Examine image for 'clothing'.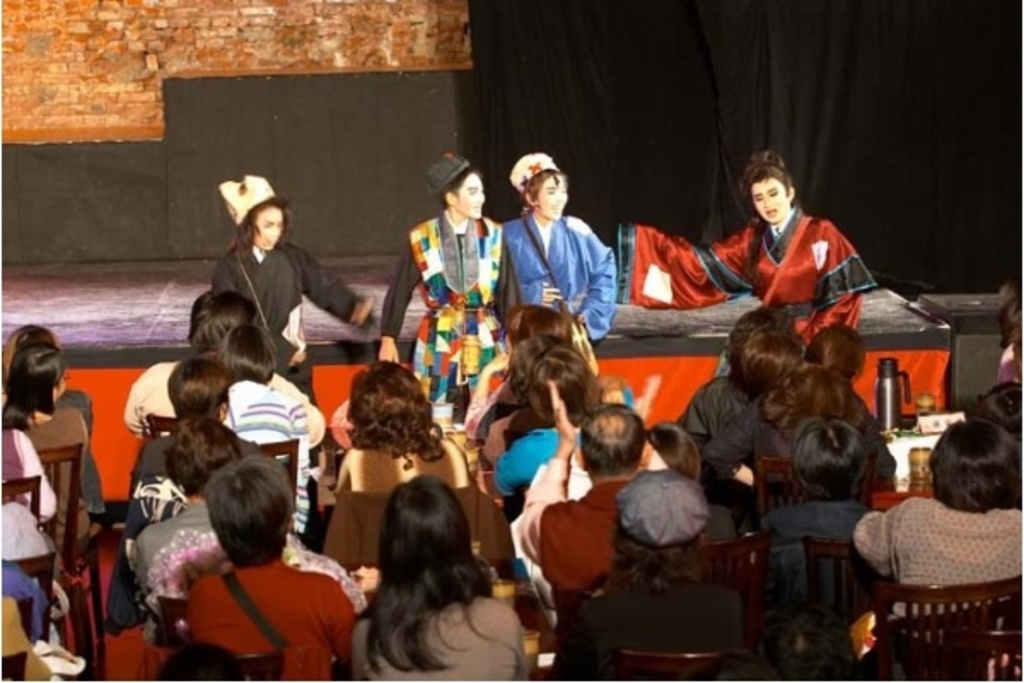
Examination result: [486,418,650,495].
